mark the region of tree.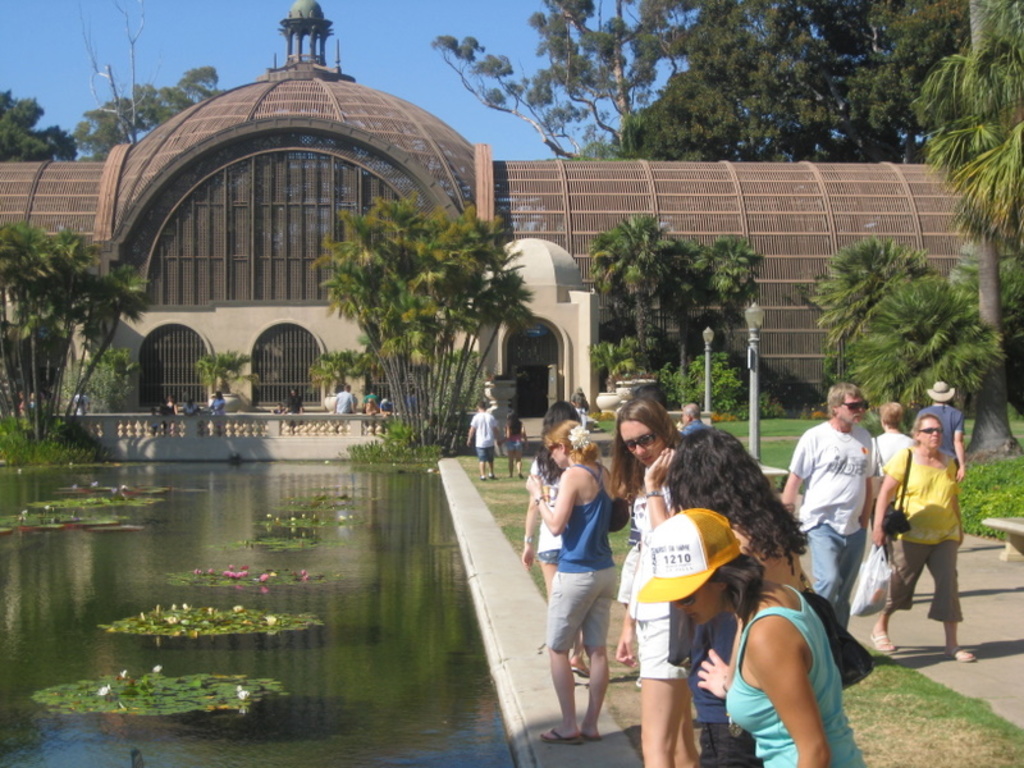
Region: x1=631 y1=0 x2=970 y2=160.
